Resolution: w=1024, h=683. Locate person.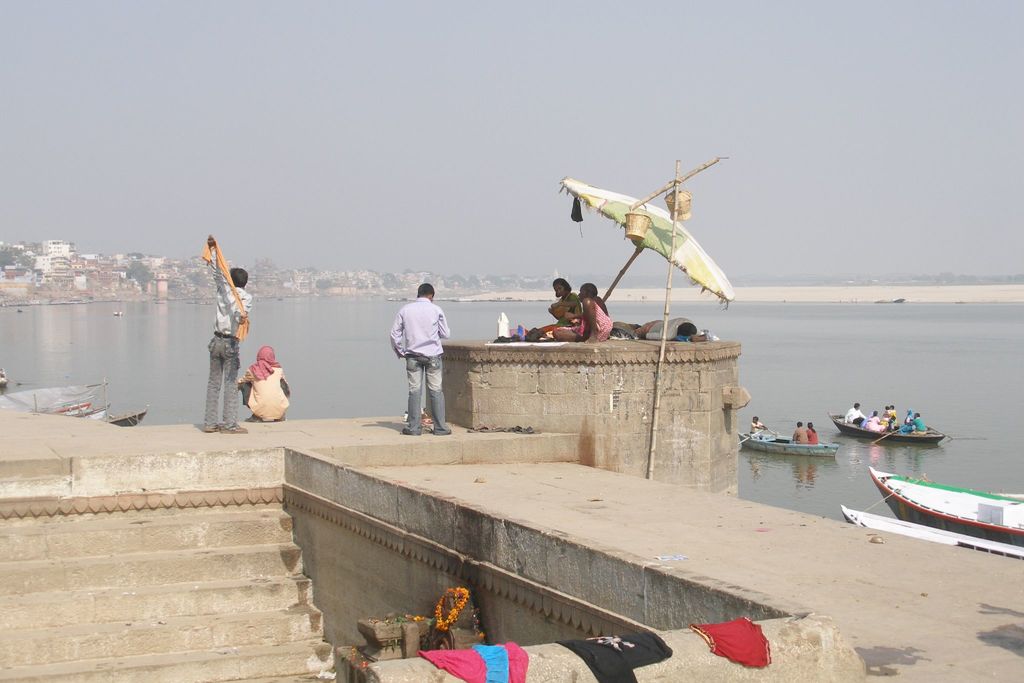
BBox(577, 283, 614, 340).
